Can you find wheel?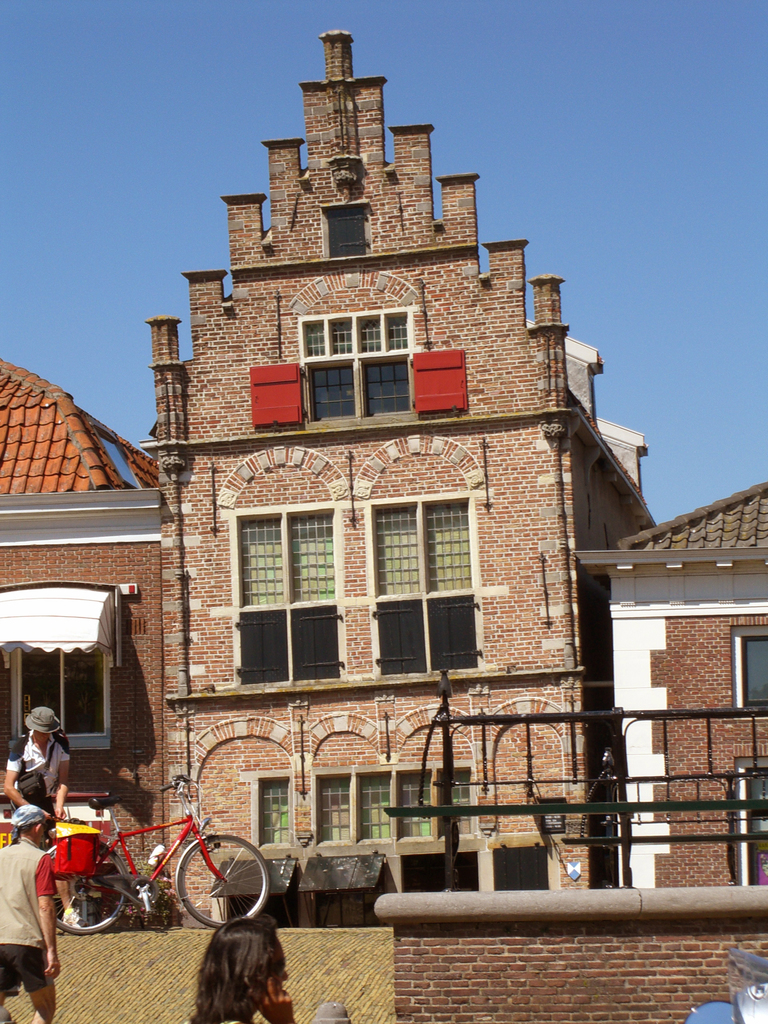
Yes, bounding box: <region>56, 839, 131, 935</region>.
